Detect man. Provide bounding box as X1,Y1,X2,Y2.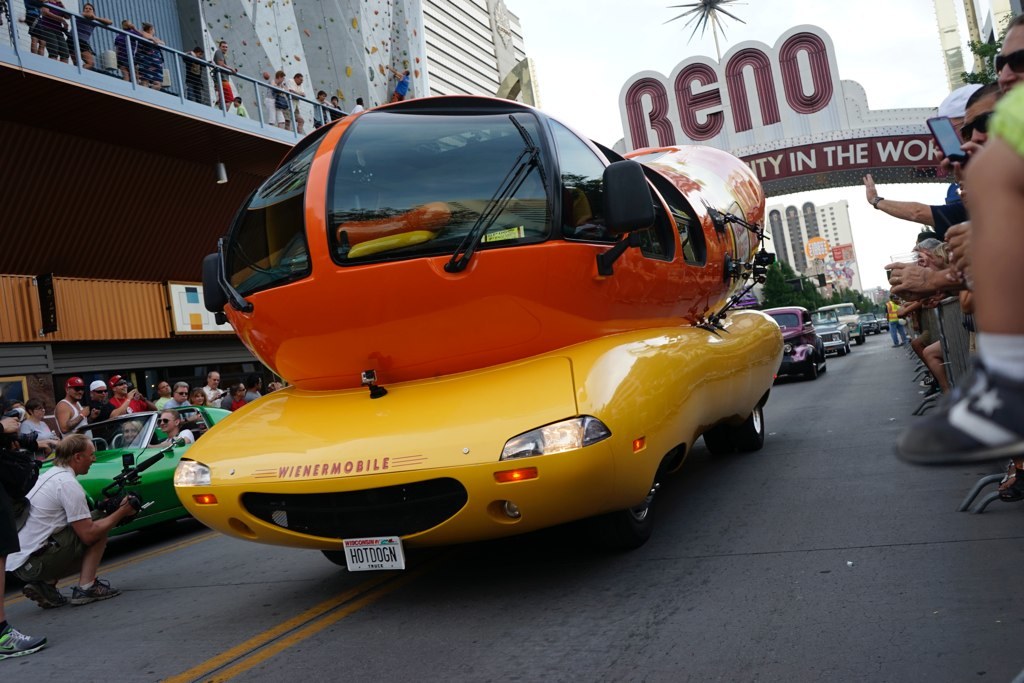
164,381,202,425.
